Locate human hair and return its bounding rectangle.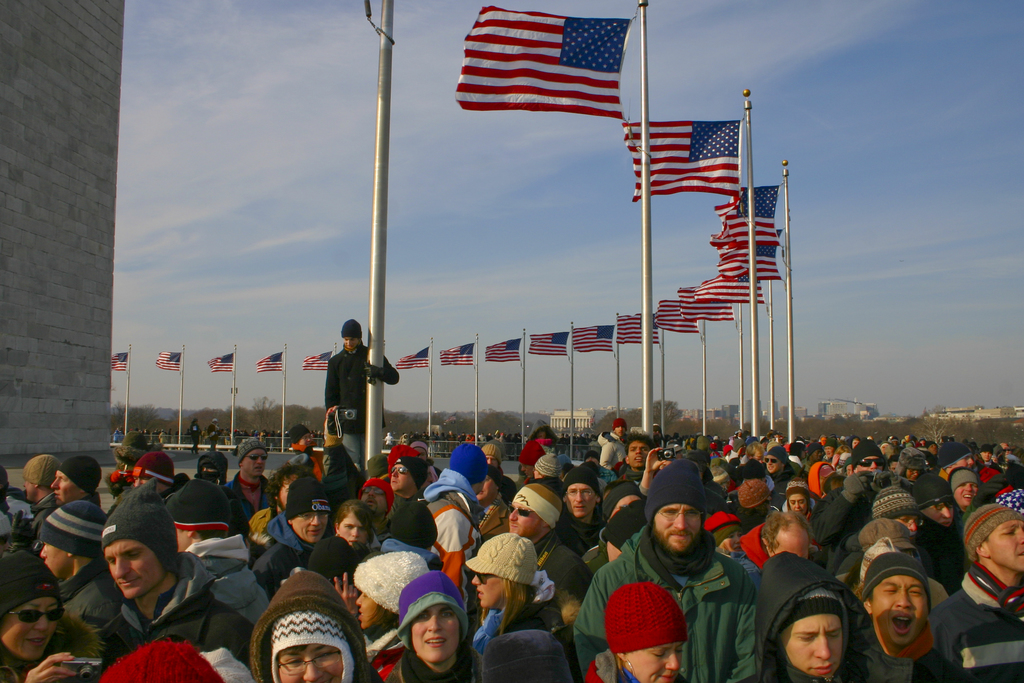
(479,577,533,635).
